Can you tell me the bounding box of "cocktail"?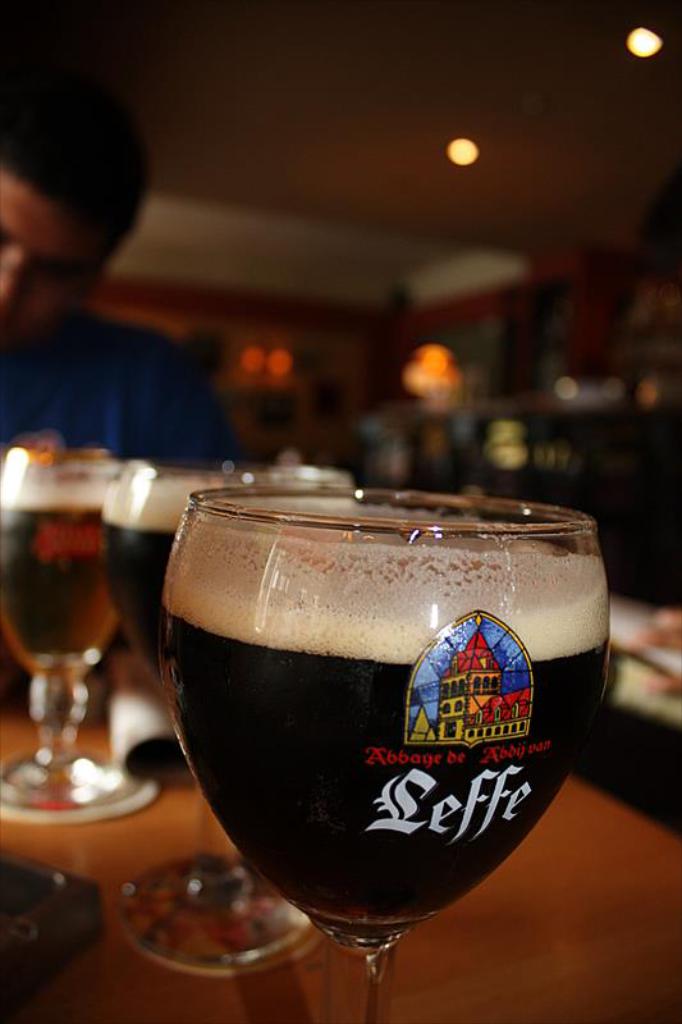
BBox(0, 428, 138, 844).
